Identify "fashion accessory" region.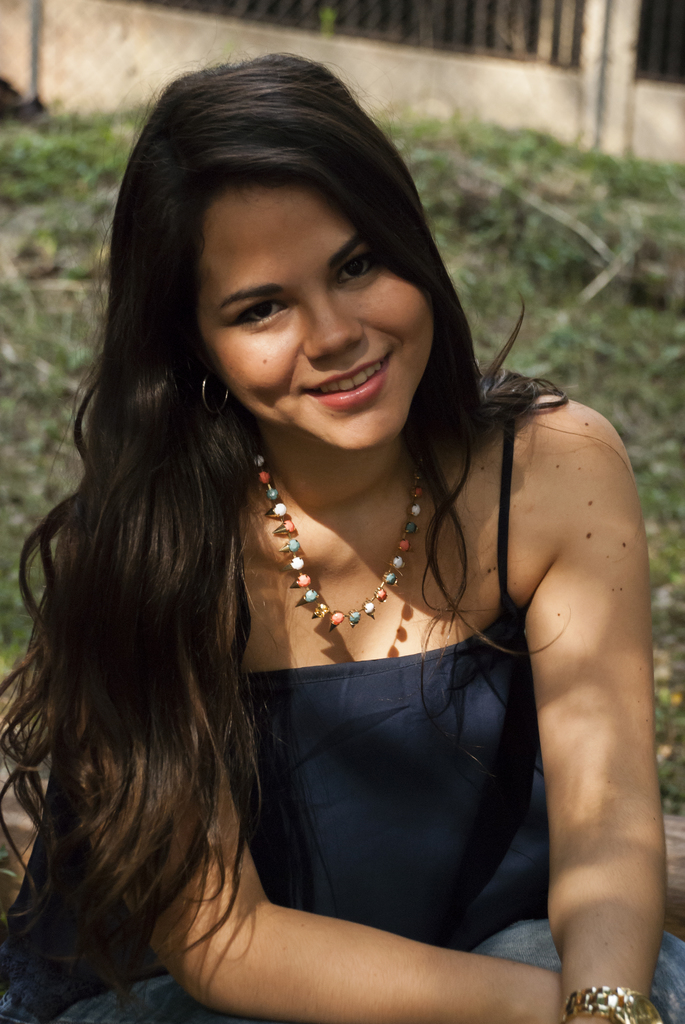
Region: l=256, t=437, r=423, b=631.
